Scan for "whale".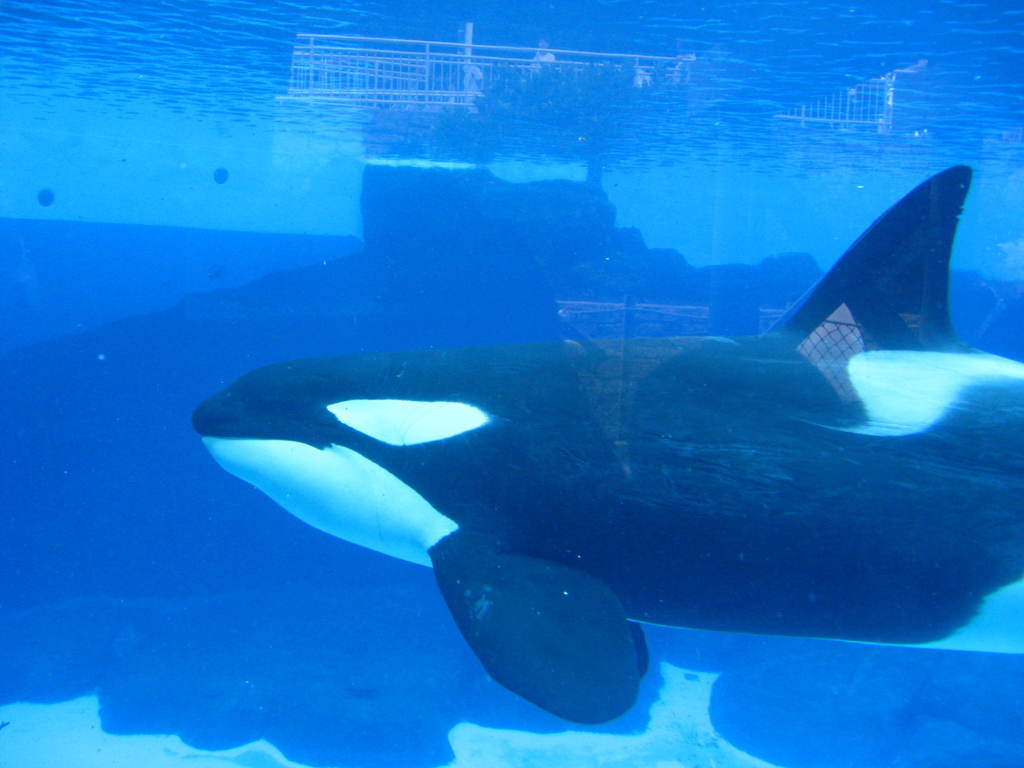
Scan result: (194, 166, 1023, 723).
